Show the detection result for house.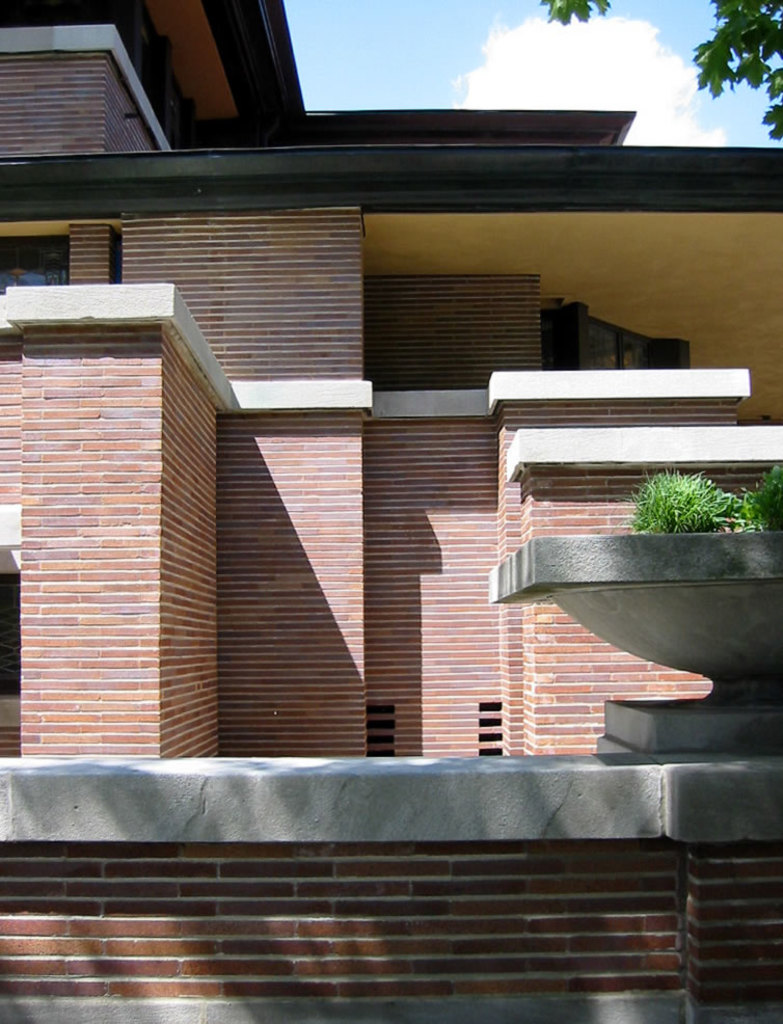
region(0, 0, 782, 1023).
